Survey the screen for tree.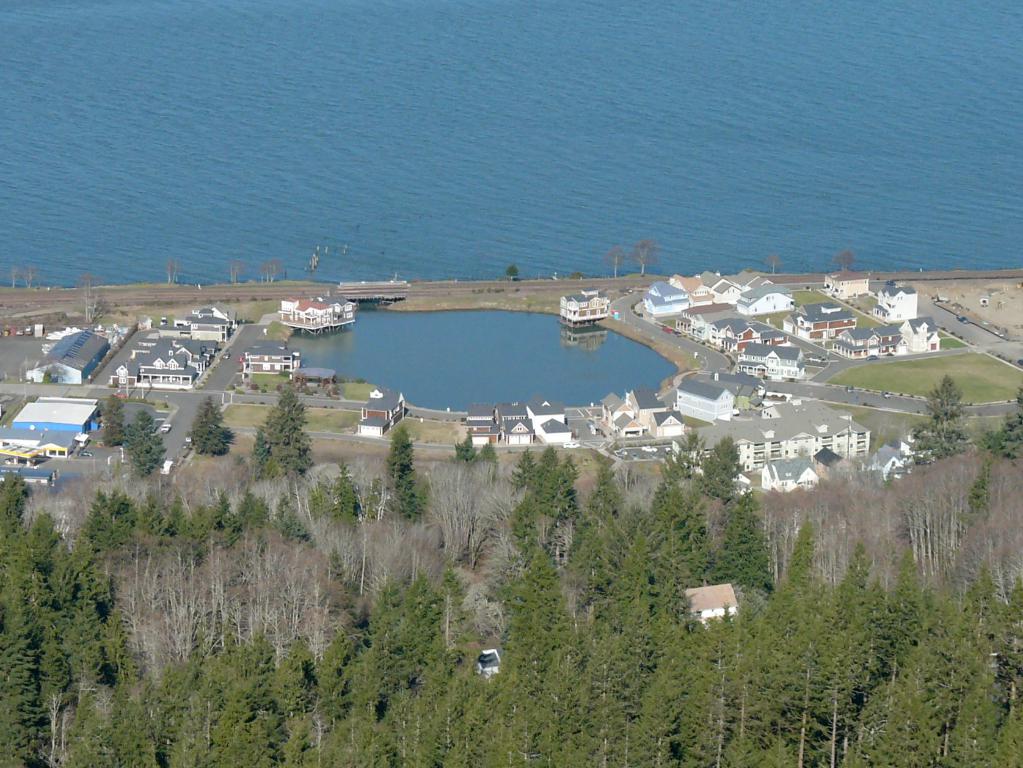
Survey found: box=[832, 249, 852, 271].
